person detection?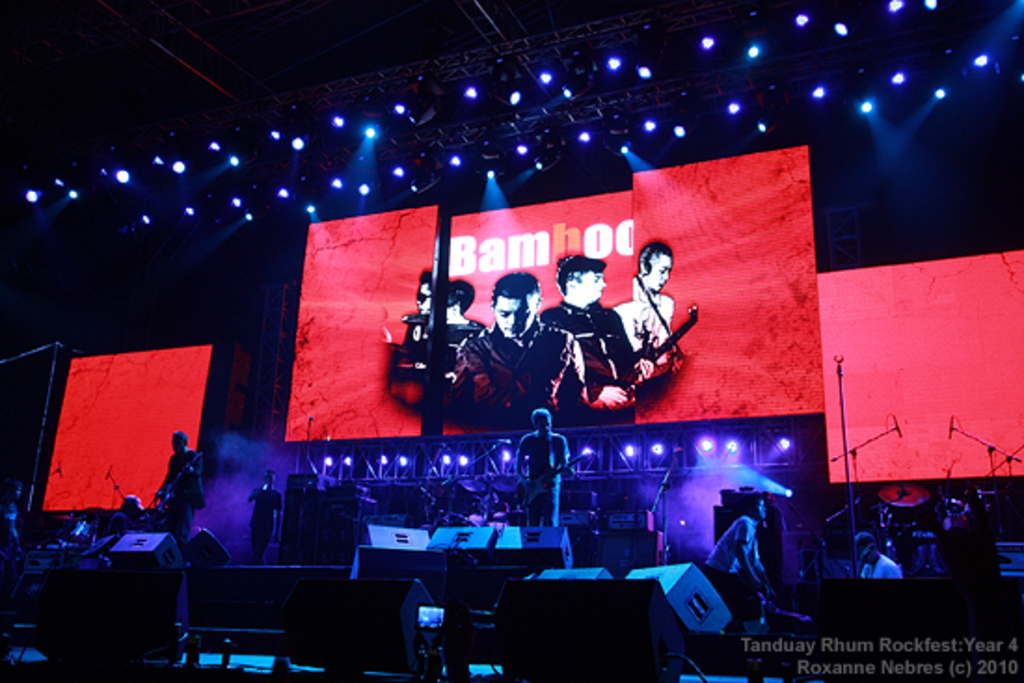
<bbox>834, 534, 899, 579</bbox>
